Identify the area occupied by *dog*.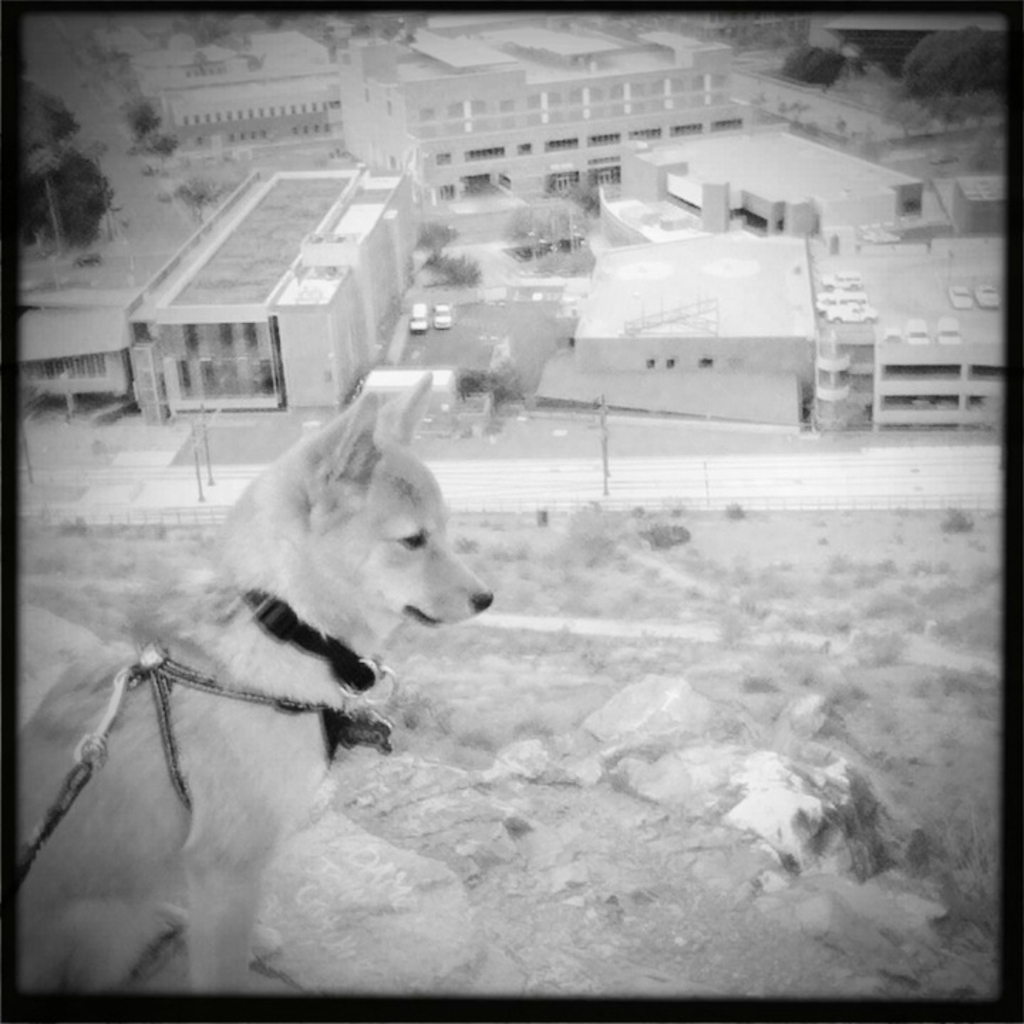
Area: BBox(14, 371, 498, 998).
